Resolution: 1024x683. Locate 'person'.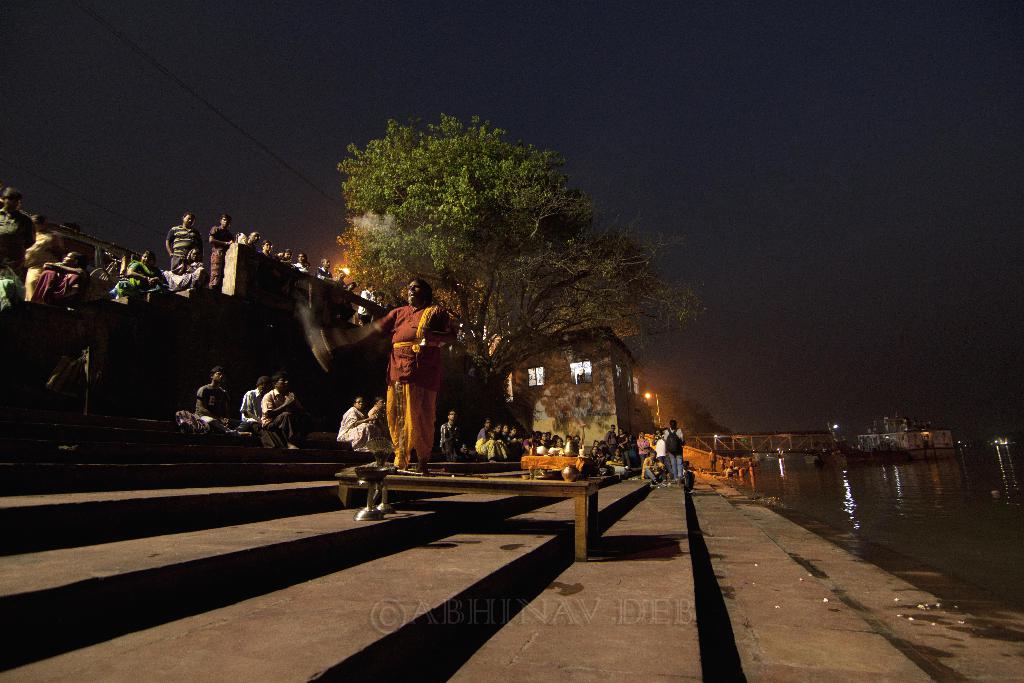
{"x1": 178, "y1": 366, "x2": 234, "y2": 431}.
